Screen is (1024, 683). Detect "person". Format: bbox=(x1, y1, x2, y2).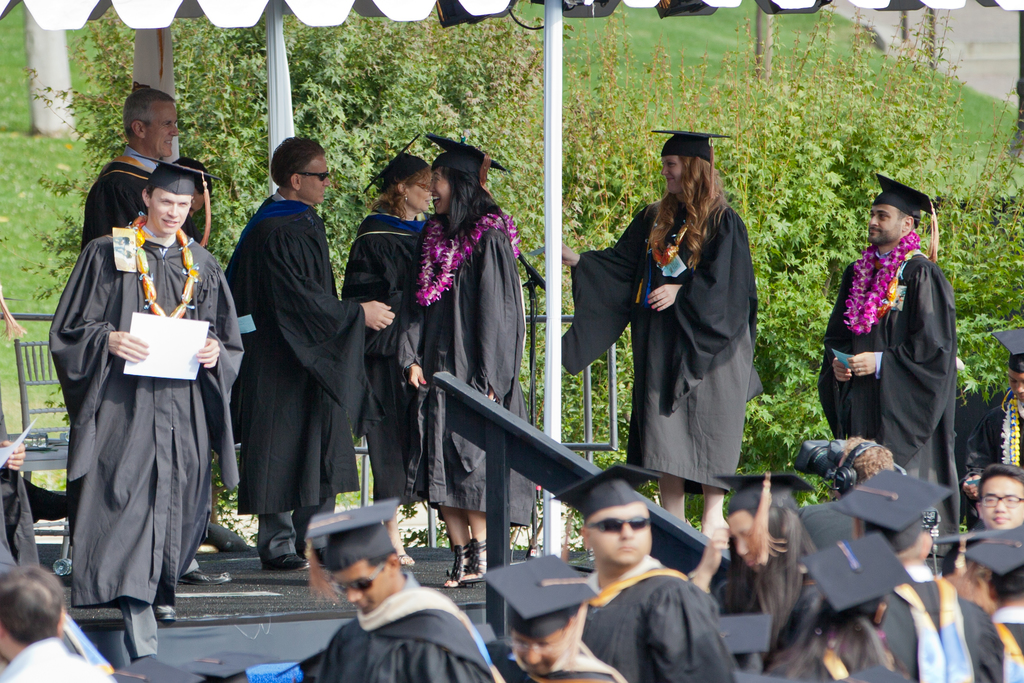
bbox=(221, 136, 399, 572).
